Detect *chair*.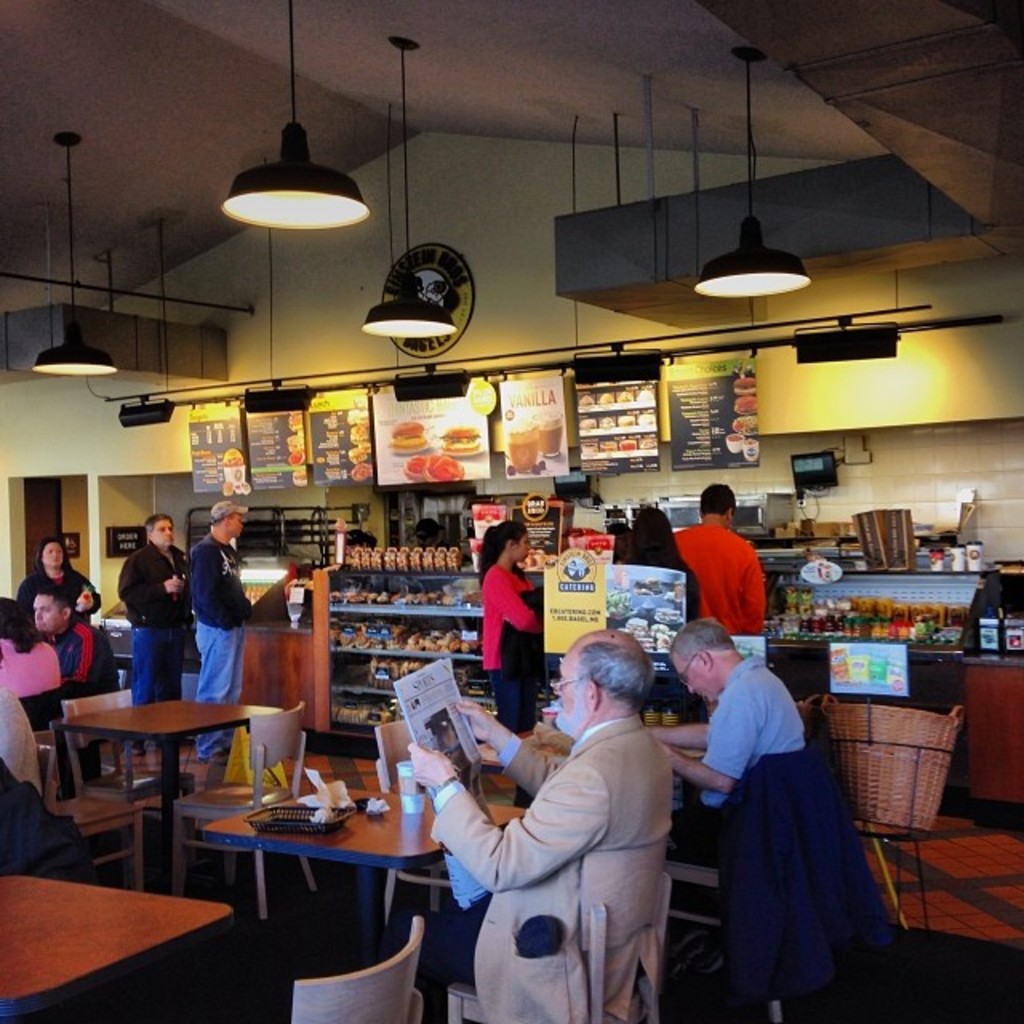
Detected at (left=669, top=744, right=872, bottom=1022).
